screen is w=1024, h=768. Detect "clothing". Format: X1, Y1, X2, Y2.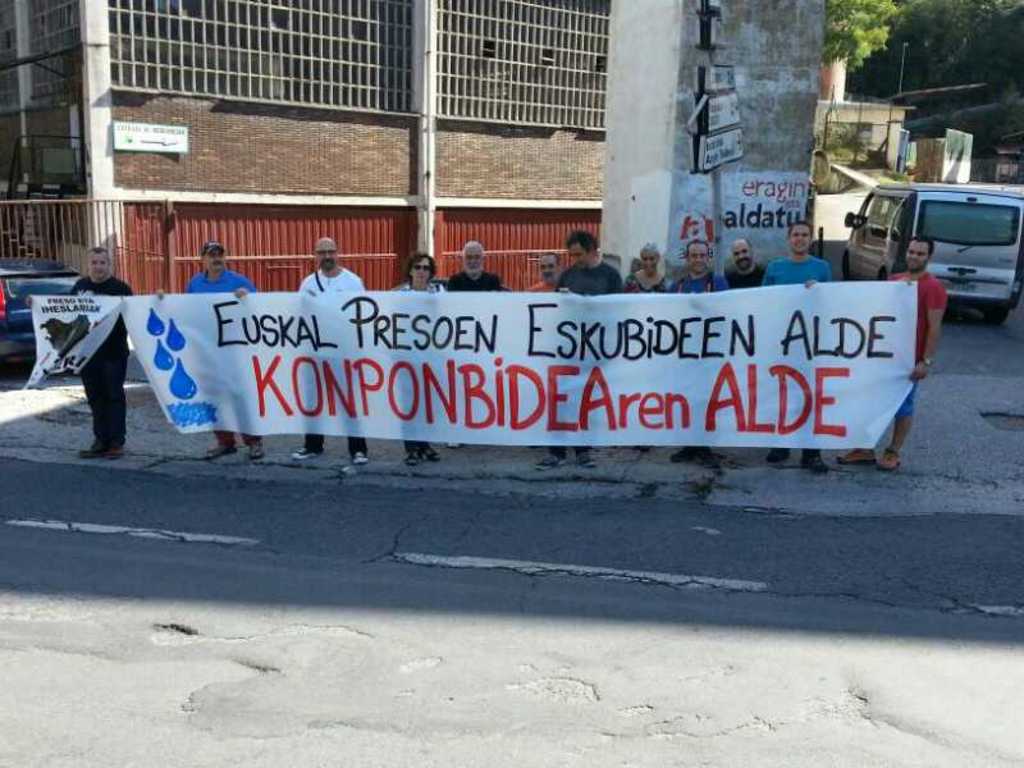
398, 280, 444, 457.
